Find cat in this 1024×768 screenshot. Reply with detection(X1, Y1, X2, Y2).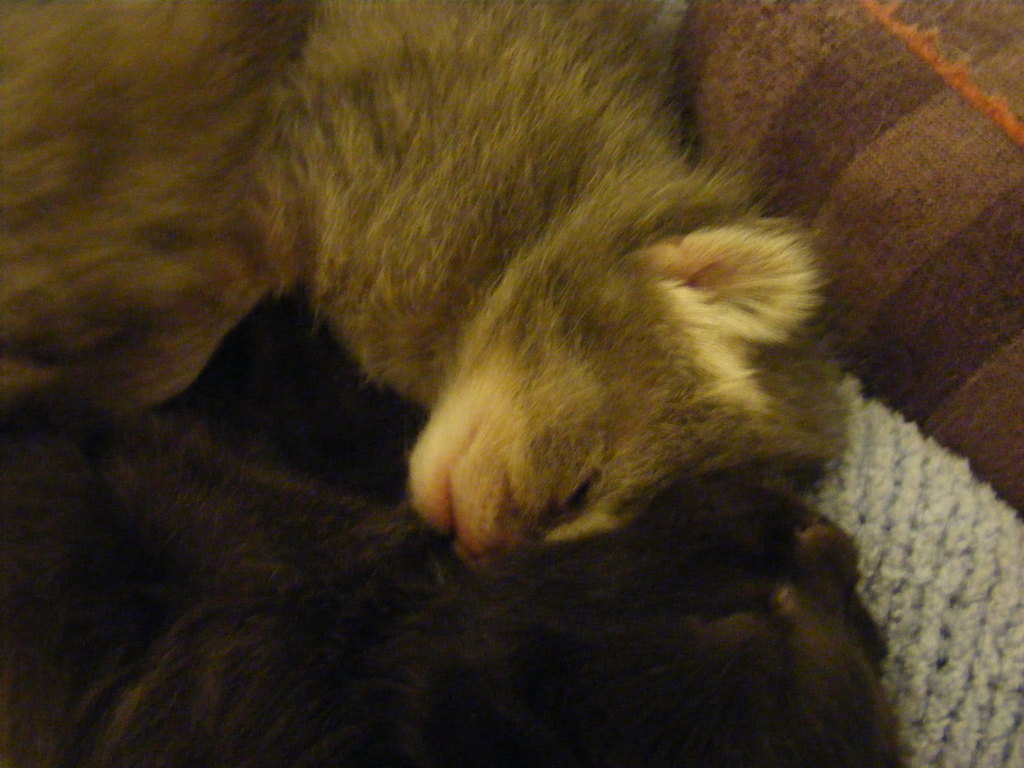
detection(0, 0, 860, 593).
